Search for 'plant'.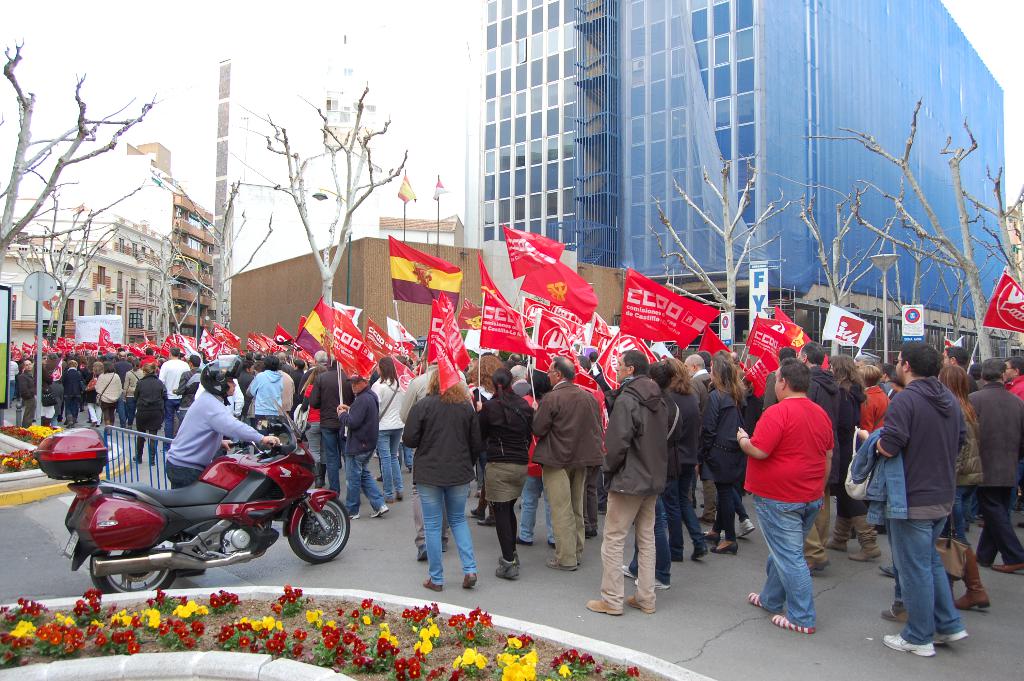
Found at select_region(0, 423, 63, 468).
